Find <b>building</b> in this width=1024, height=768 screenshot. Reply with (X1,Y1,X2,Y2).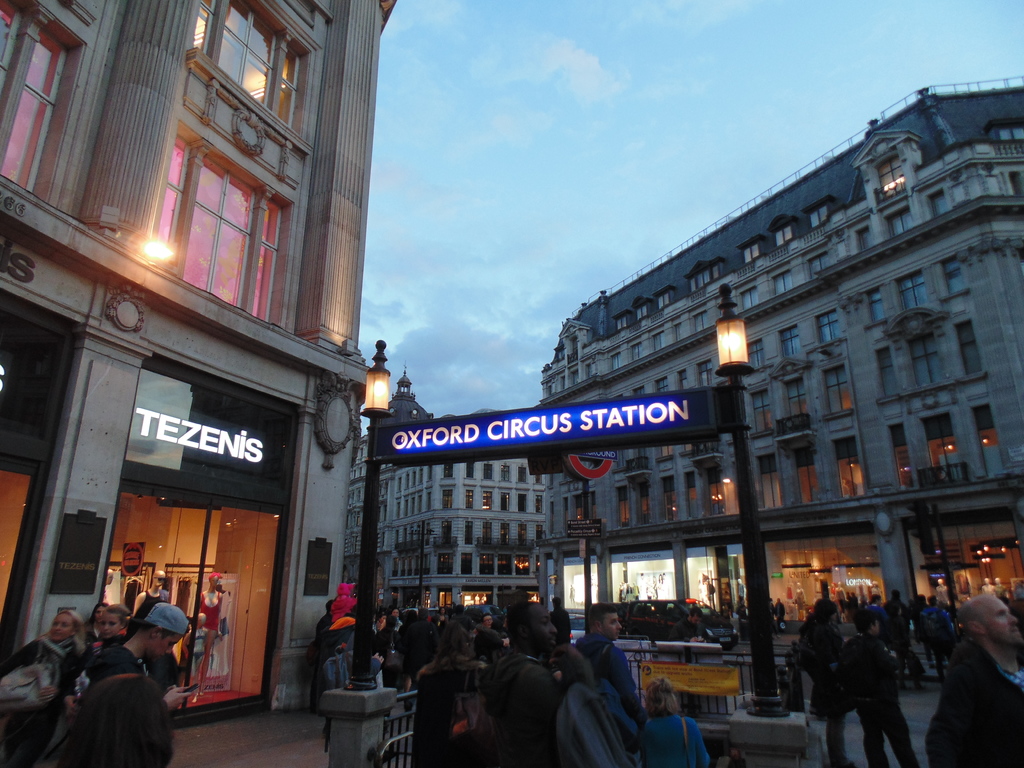
(0,0,397,767).
